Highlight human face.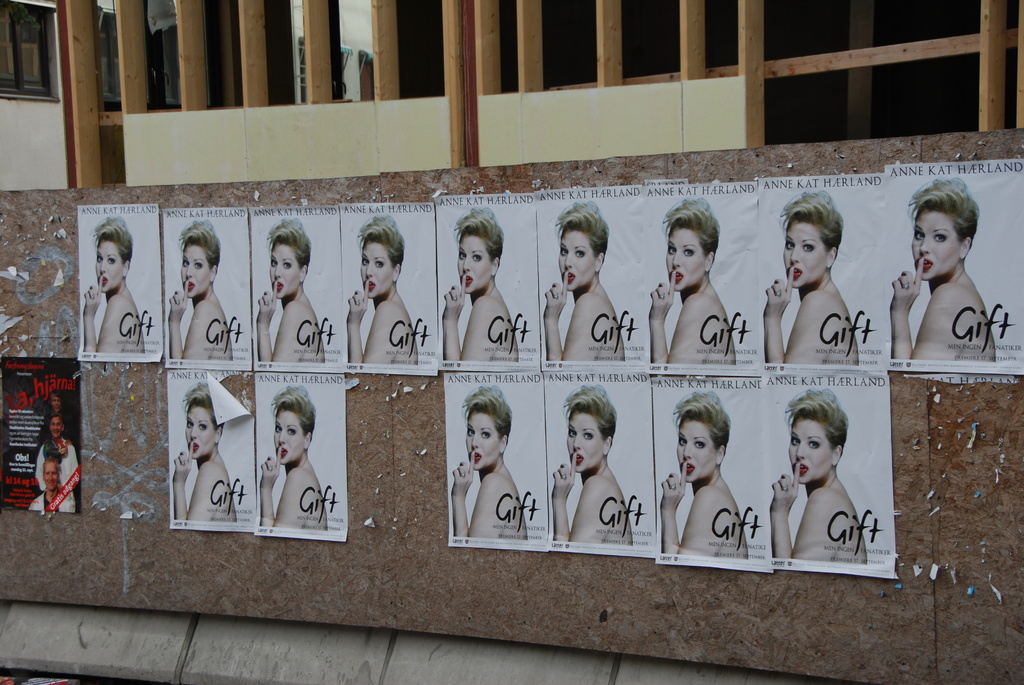
Highlighted region: <region>180, 246, 210, 299</region>.
